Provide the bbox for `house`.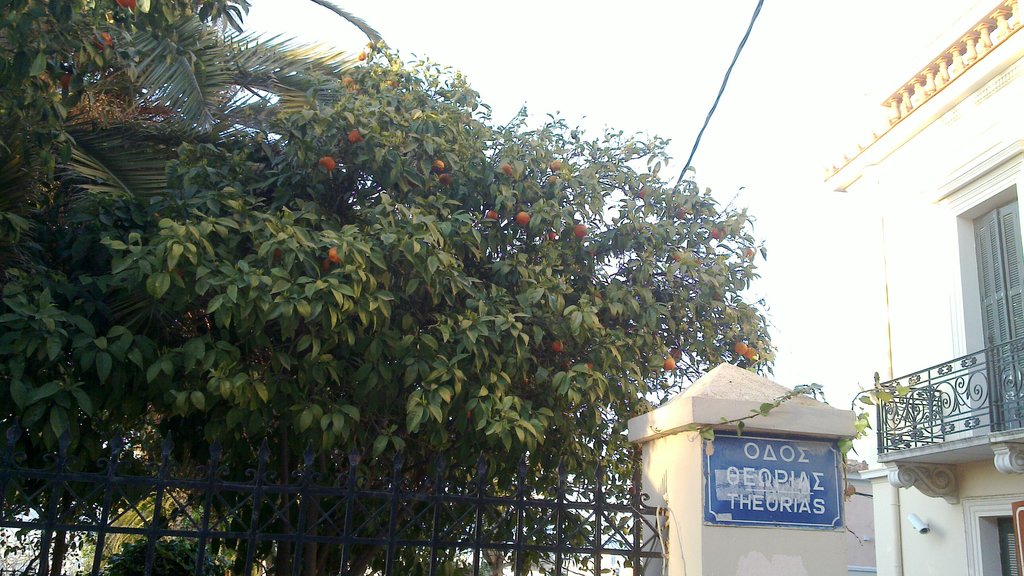
(left=820, top=0, right=1023, bottom=575).
